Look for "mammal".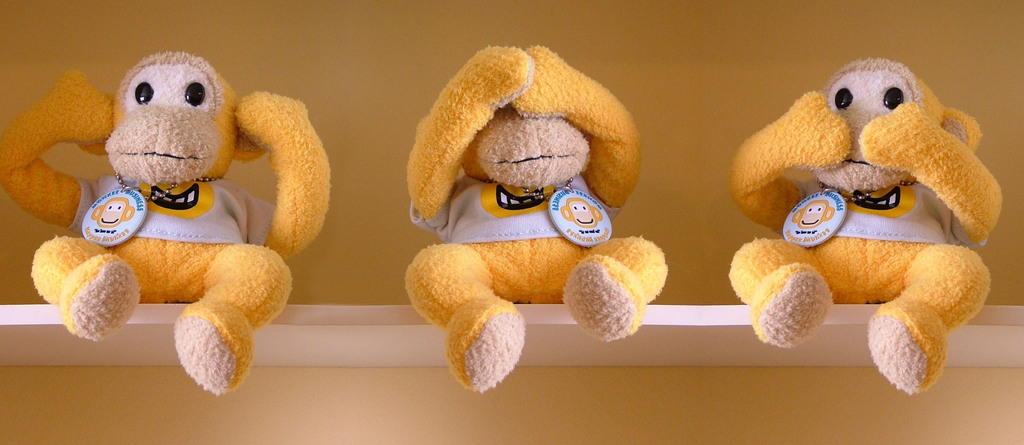
Found: BBox(794, 200, 835, 226).
